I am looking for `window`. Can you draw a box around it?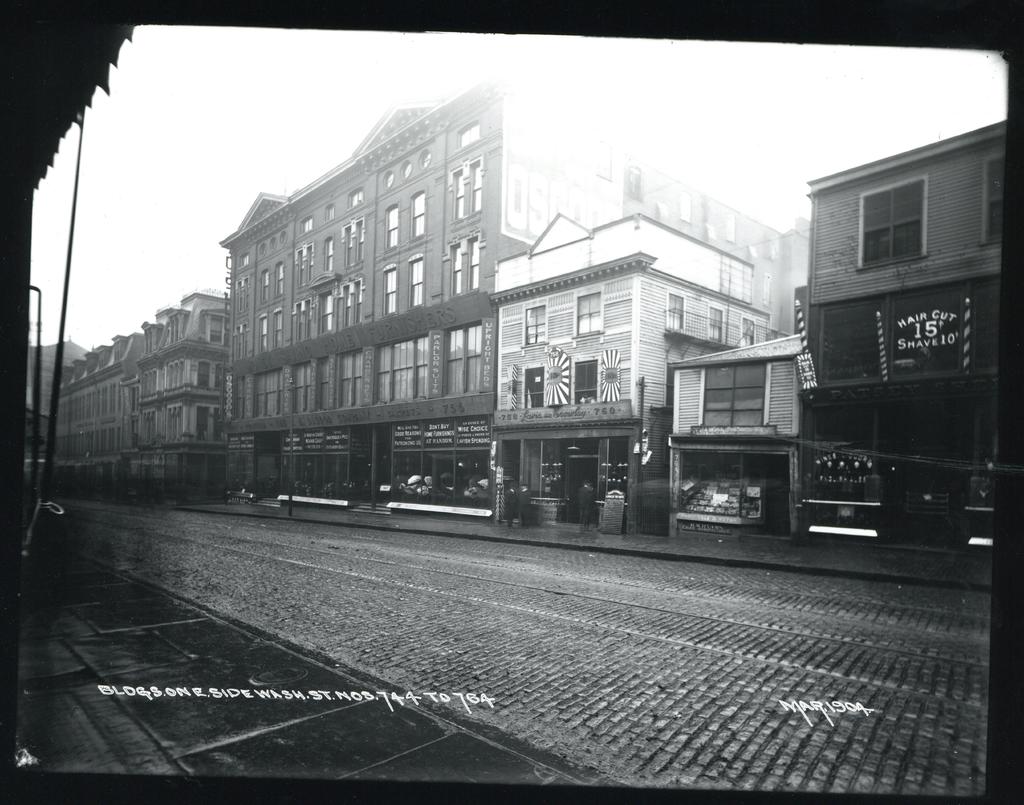
Sure, the bounding box is BBox(294, 301, 309, 341).
